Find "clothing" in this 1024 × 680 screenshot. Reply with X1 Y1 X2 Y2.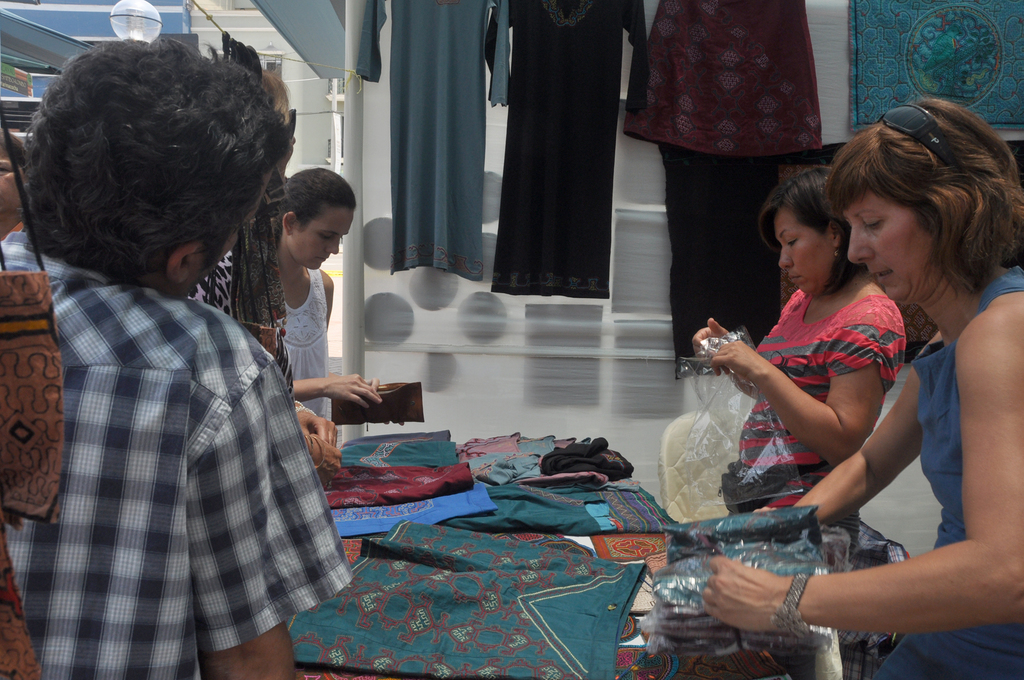
0 235 349 679.
